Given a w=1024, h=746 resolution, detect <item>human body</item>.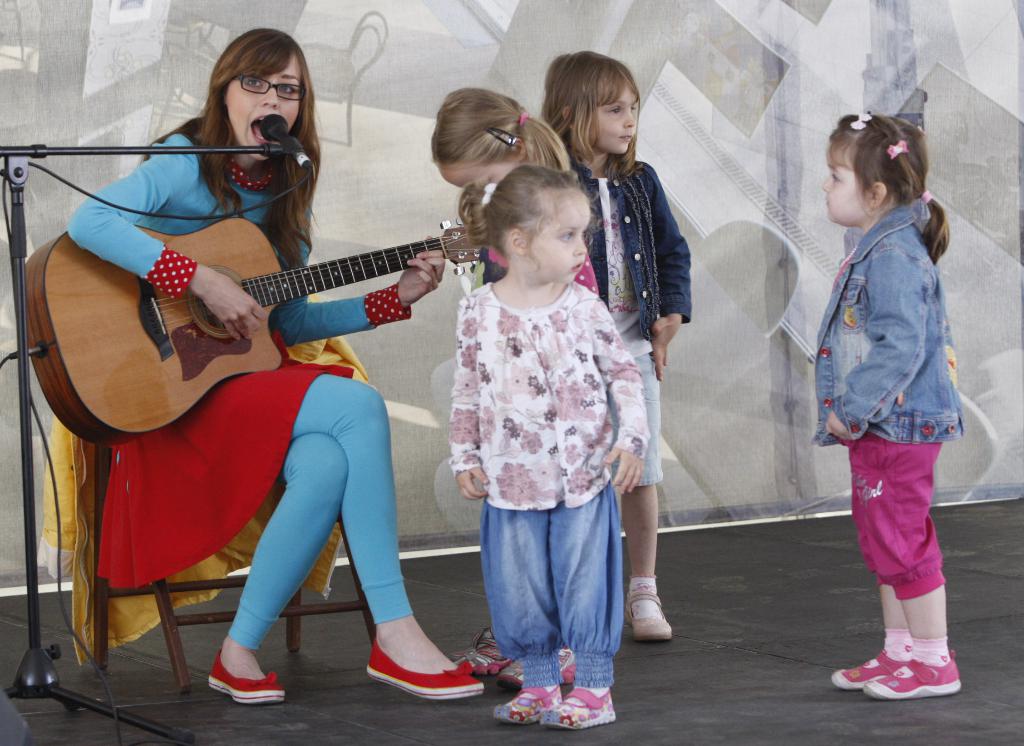
(x1=64, y1=25, x2=488, y2=706).
